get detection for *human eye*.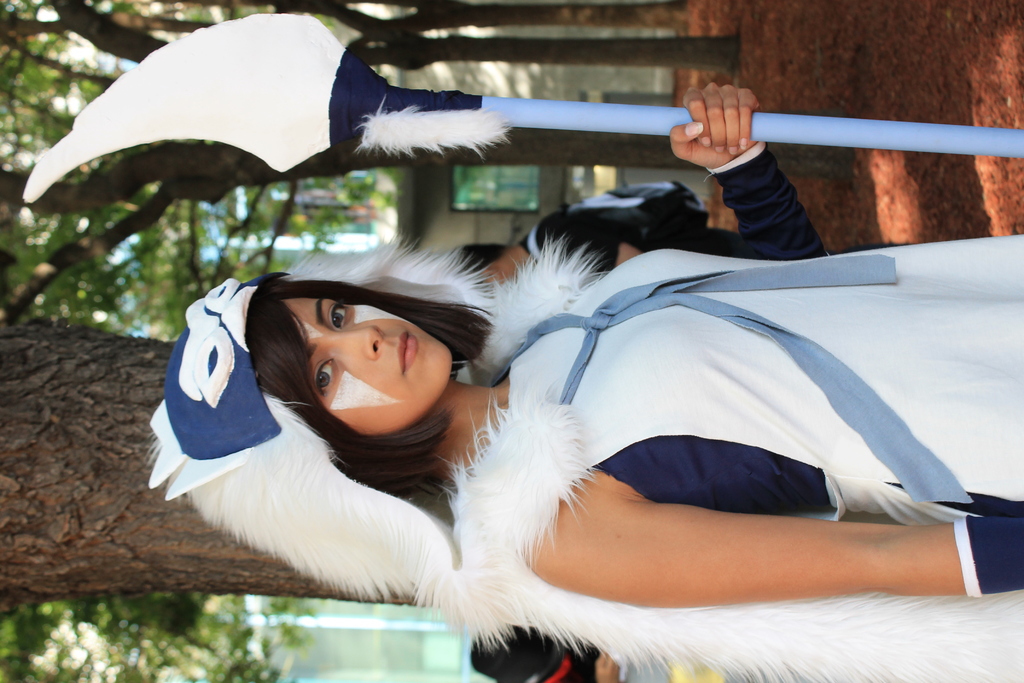
Detection: rect(312, 357, 340, 400).
